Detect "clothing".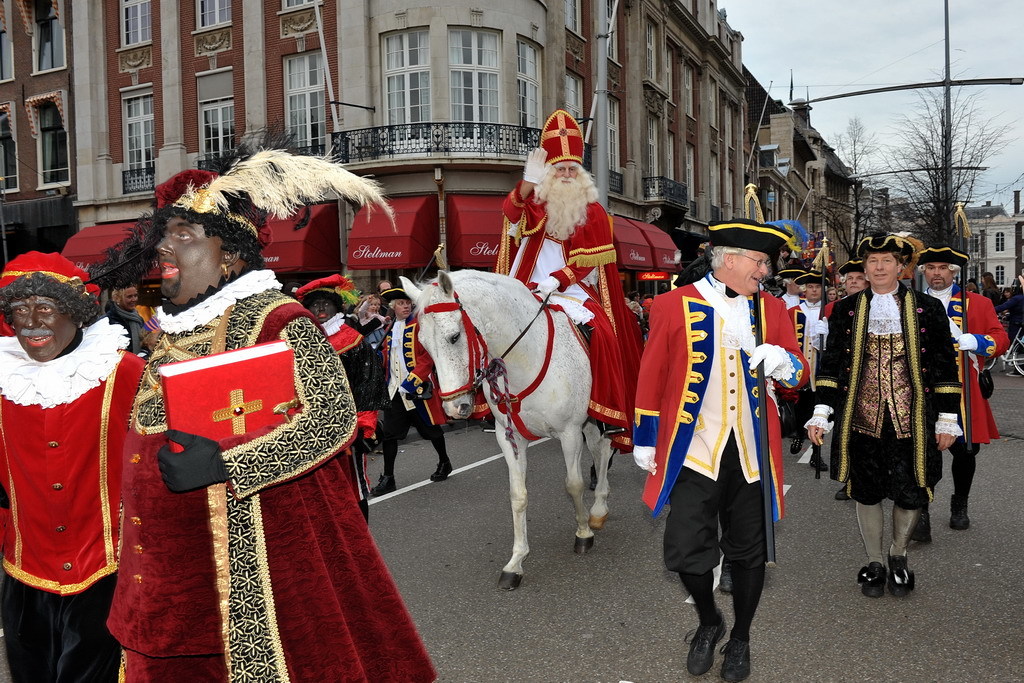
Detected at x1=810, y1=283, x2=964, y2=565.
